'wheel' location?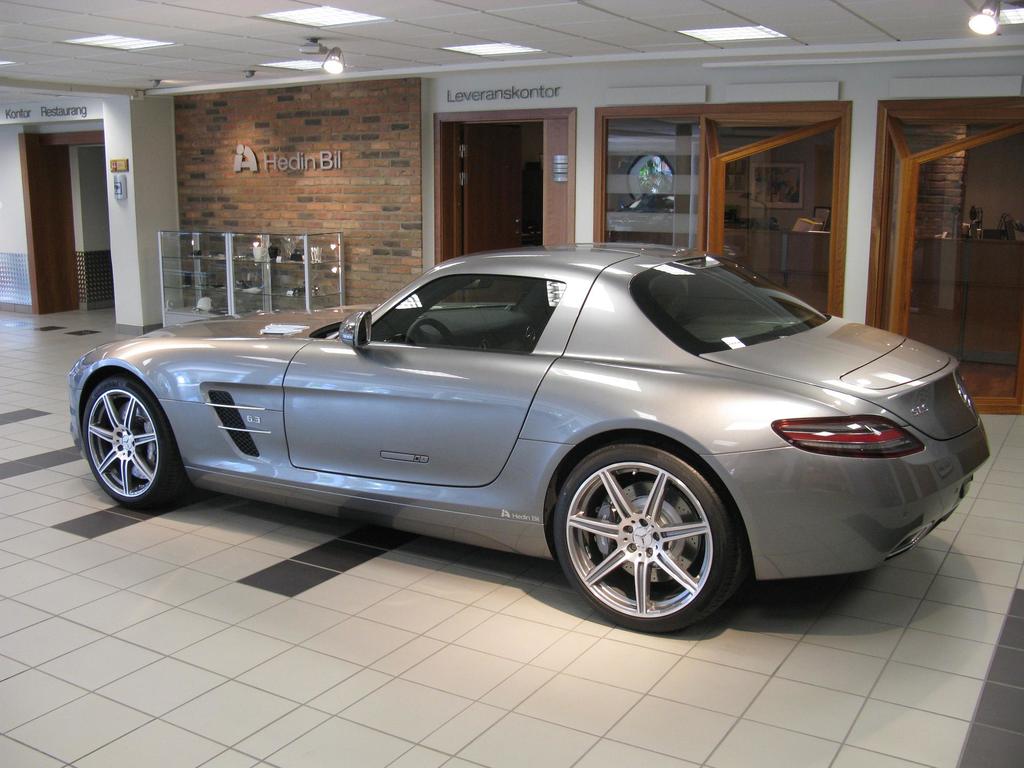
bbox(545, 444, 741, 634)
